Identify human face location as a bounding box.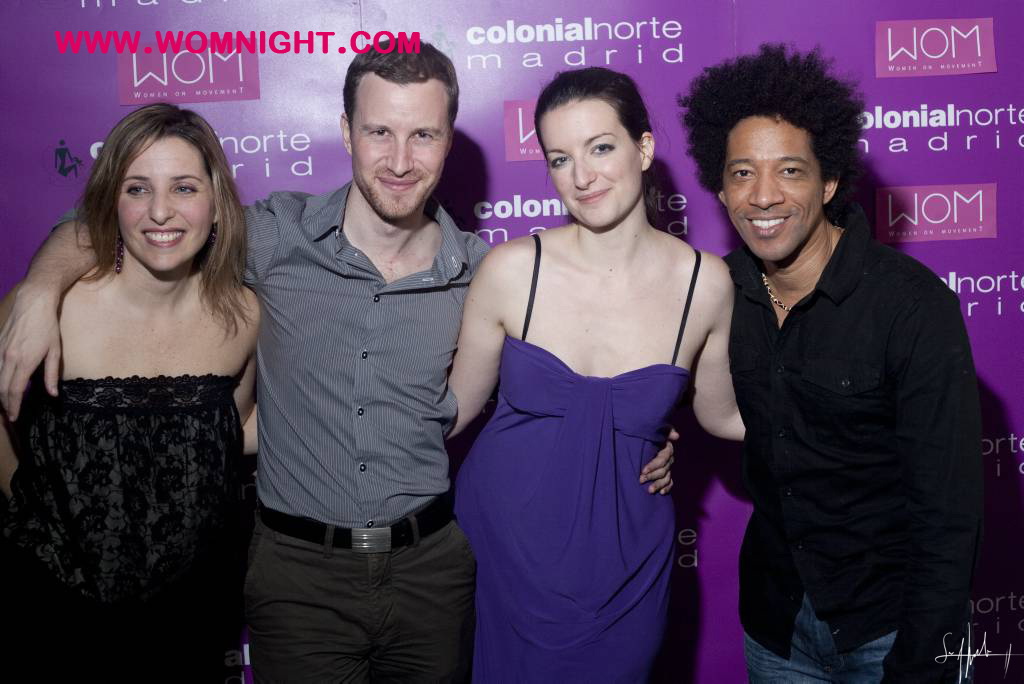
[113, 137, 217, 268].
